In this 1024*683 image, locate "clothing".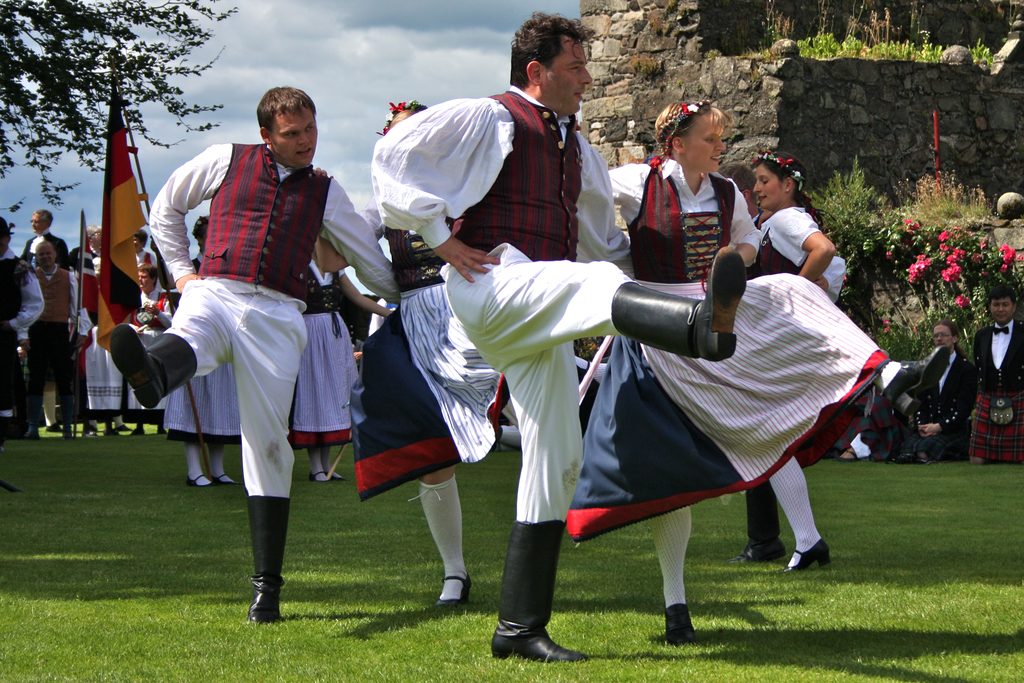
Bounding box: locate(25, 226, 76, 273).
